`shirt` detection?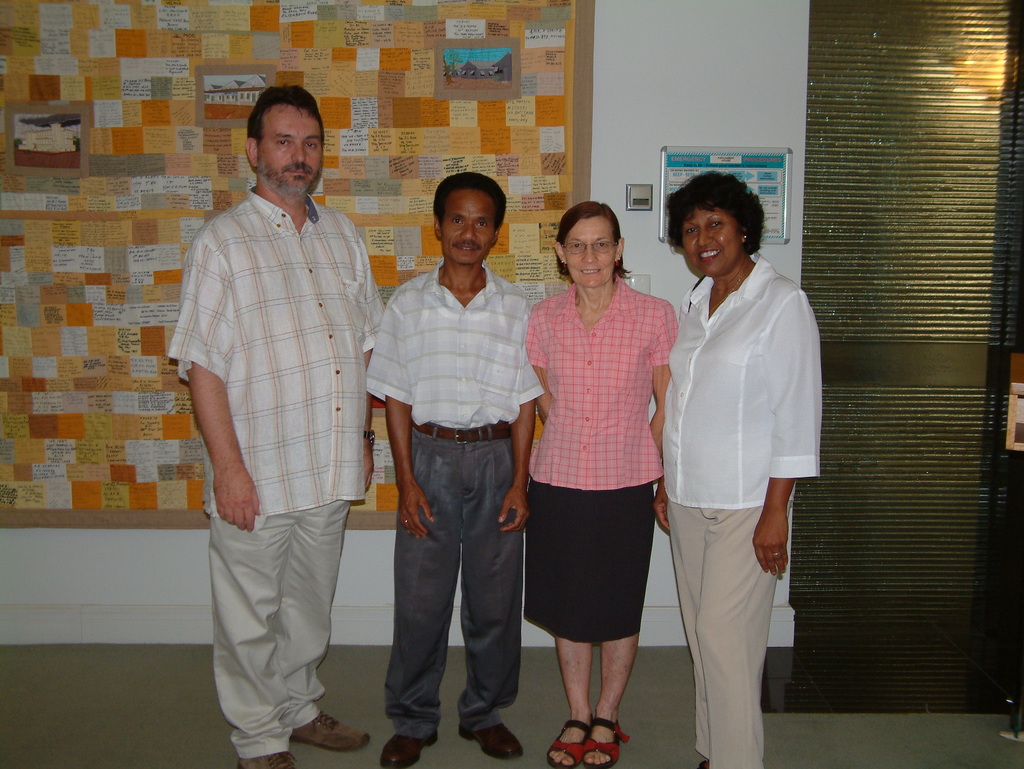
bbox(164, 184, 384, 518)
